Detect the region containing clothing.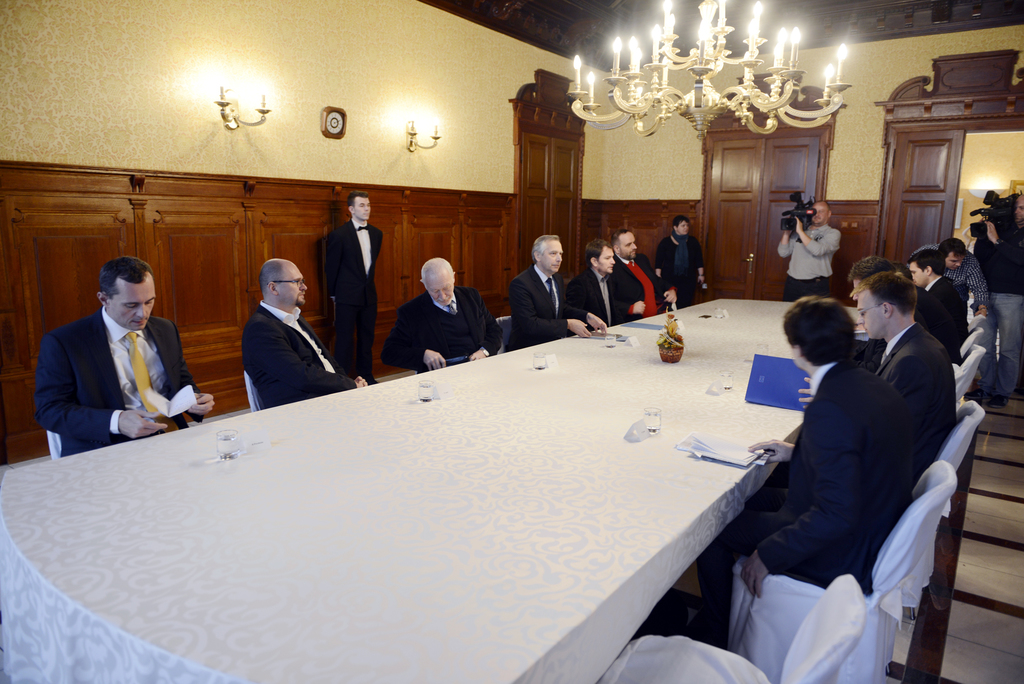
region(560, 269, 624, 334).
